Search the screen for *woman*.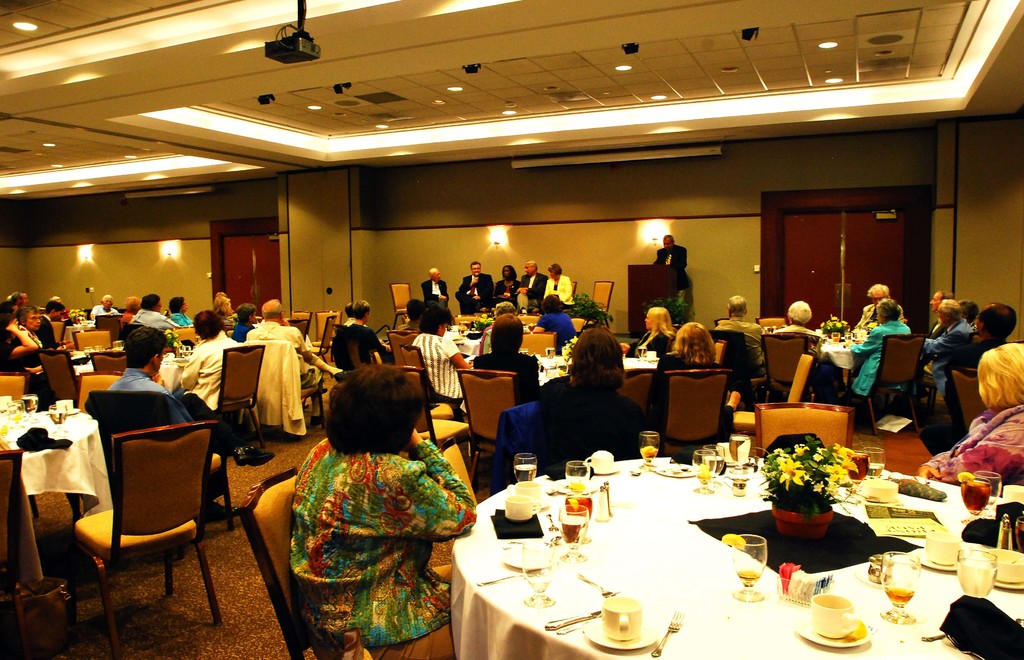
Found at 645:324:731:437.
